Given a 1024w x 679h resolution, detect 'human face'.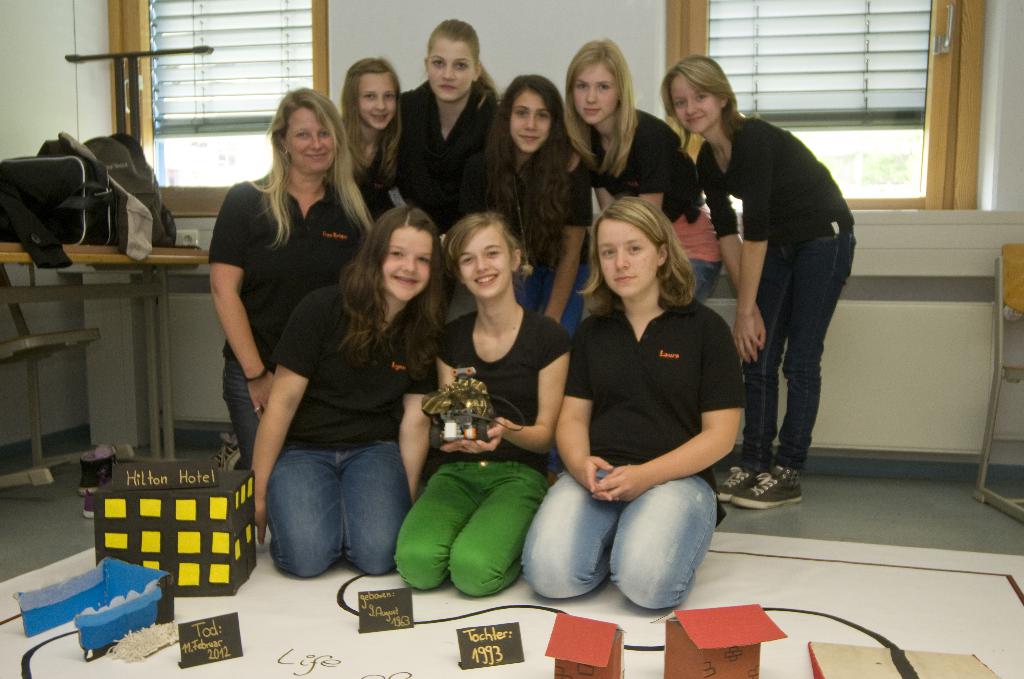
left=383, top=226, right=433, bottom=302.
